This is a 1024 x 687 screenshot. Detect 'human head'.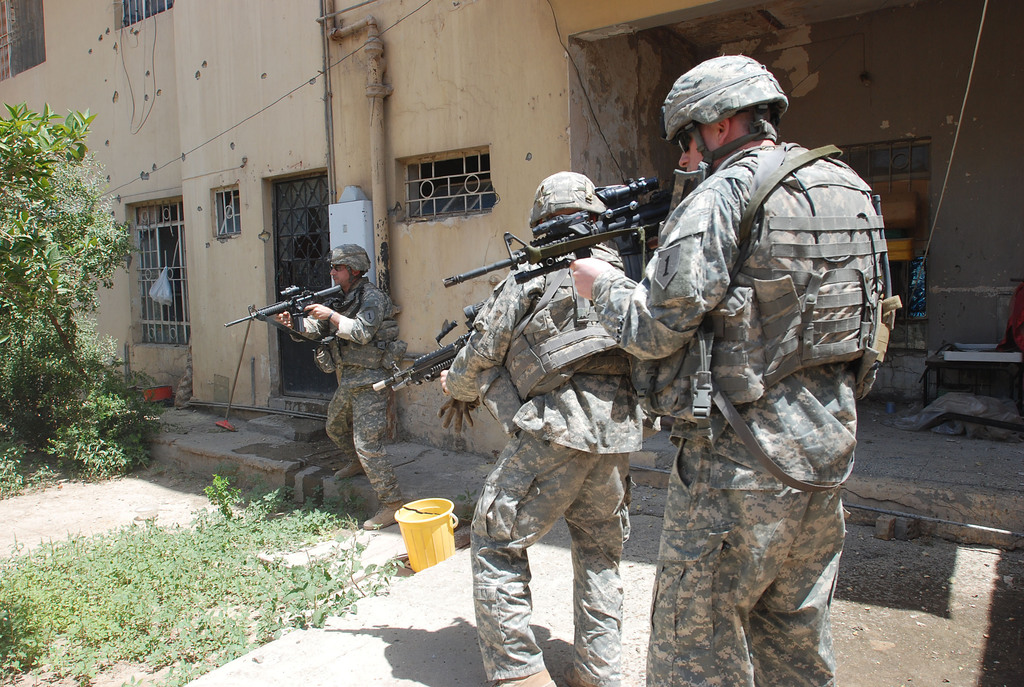
{"x1": 666, "y1": 55, "x2": 765, "y2": 175}.
